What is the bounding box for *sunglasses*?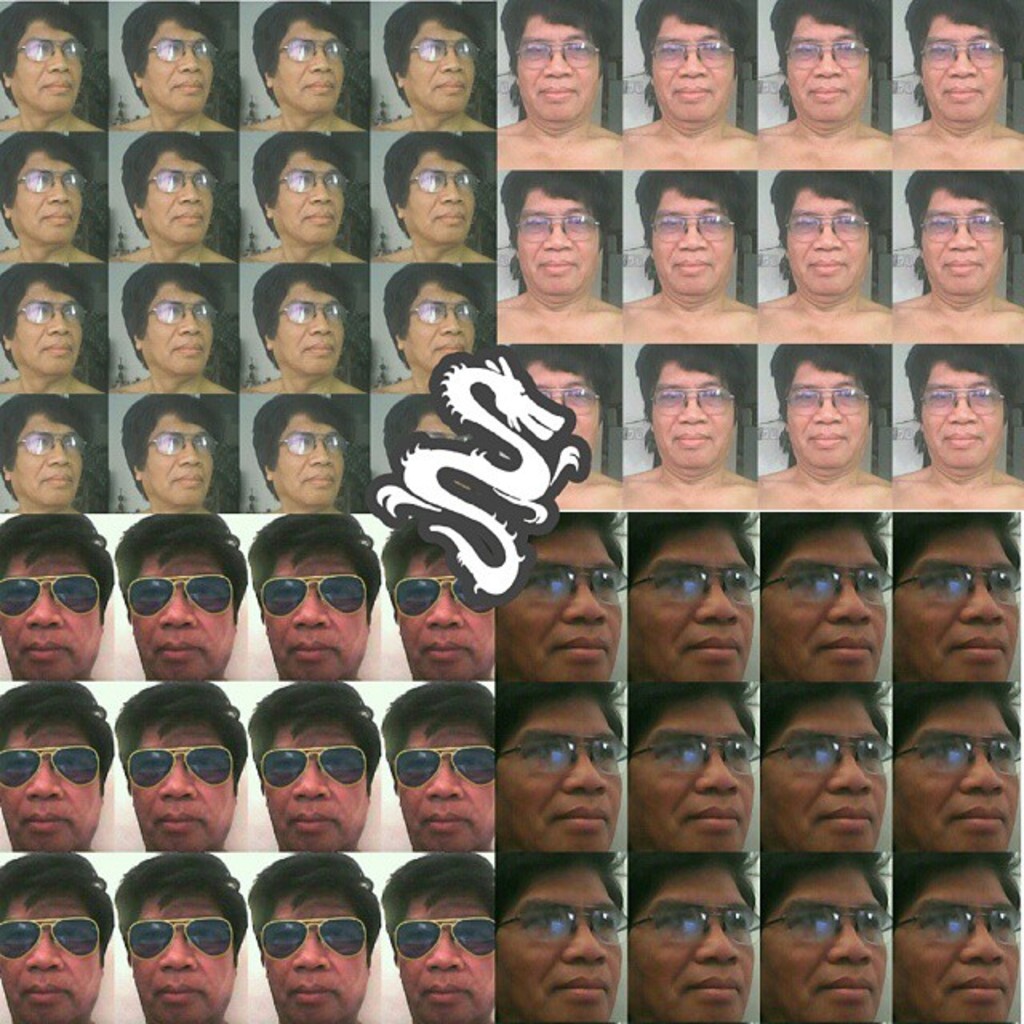
region(256, 573, 370, 618).
